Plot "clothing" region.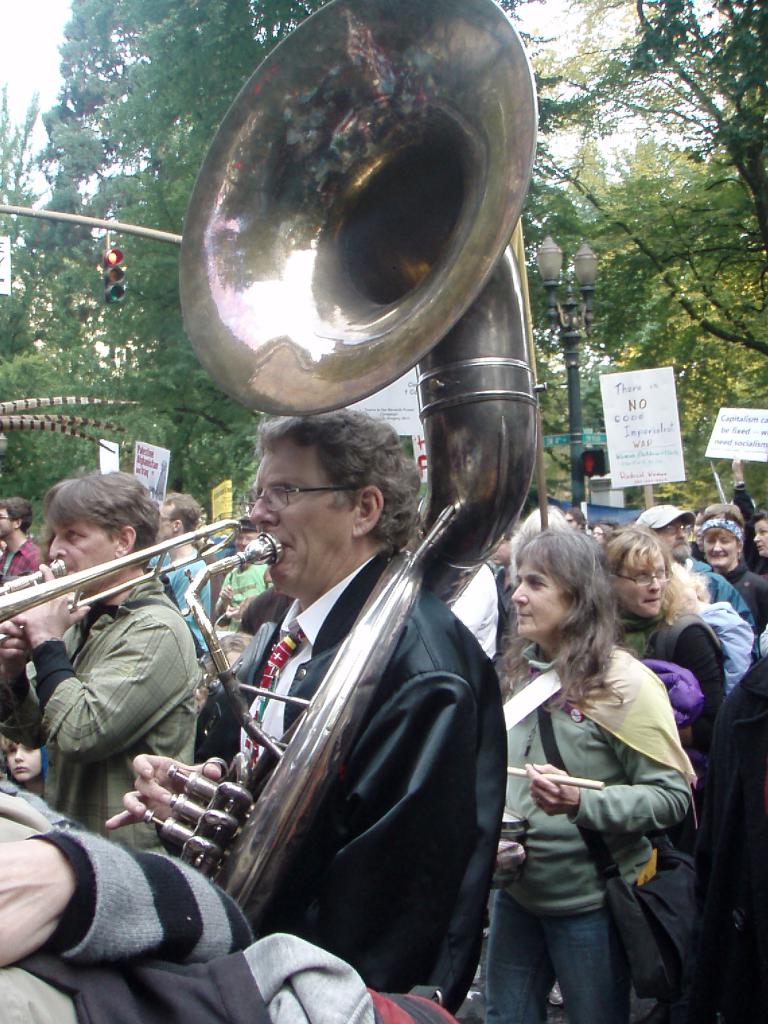
Plotted at 0:536:44:586.
